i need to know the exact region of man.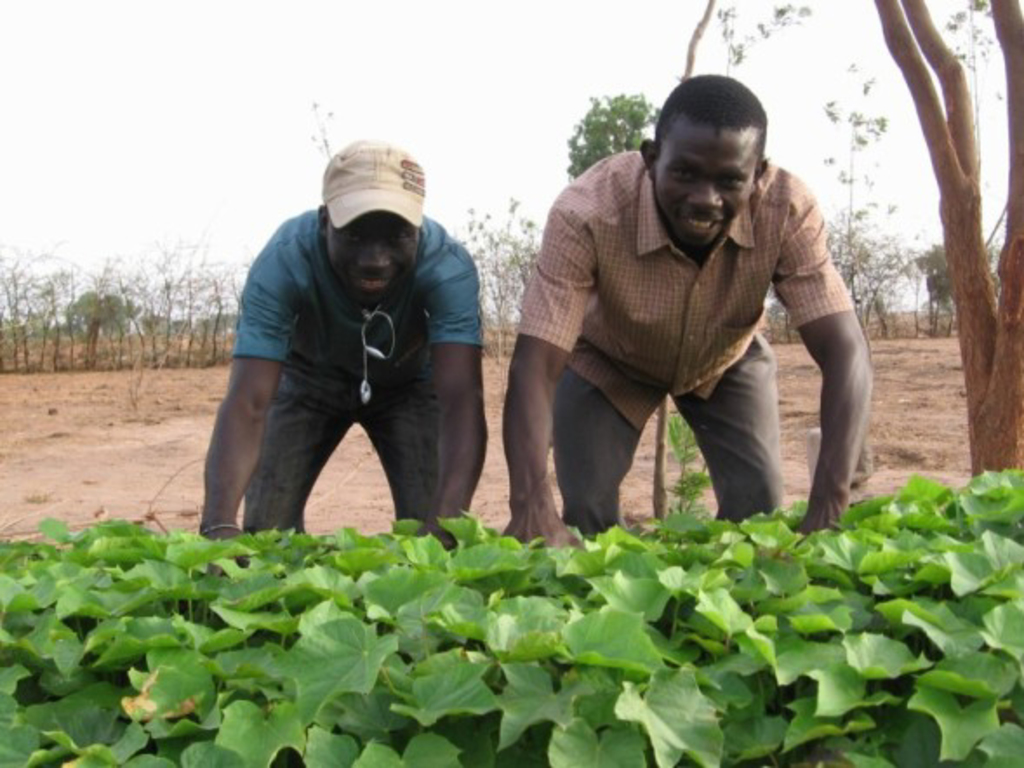
Region: region(492, 66, 876, 558).
